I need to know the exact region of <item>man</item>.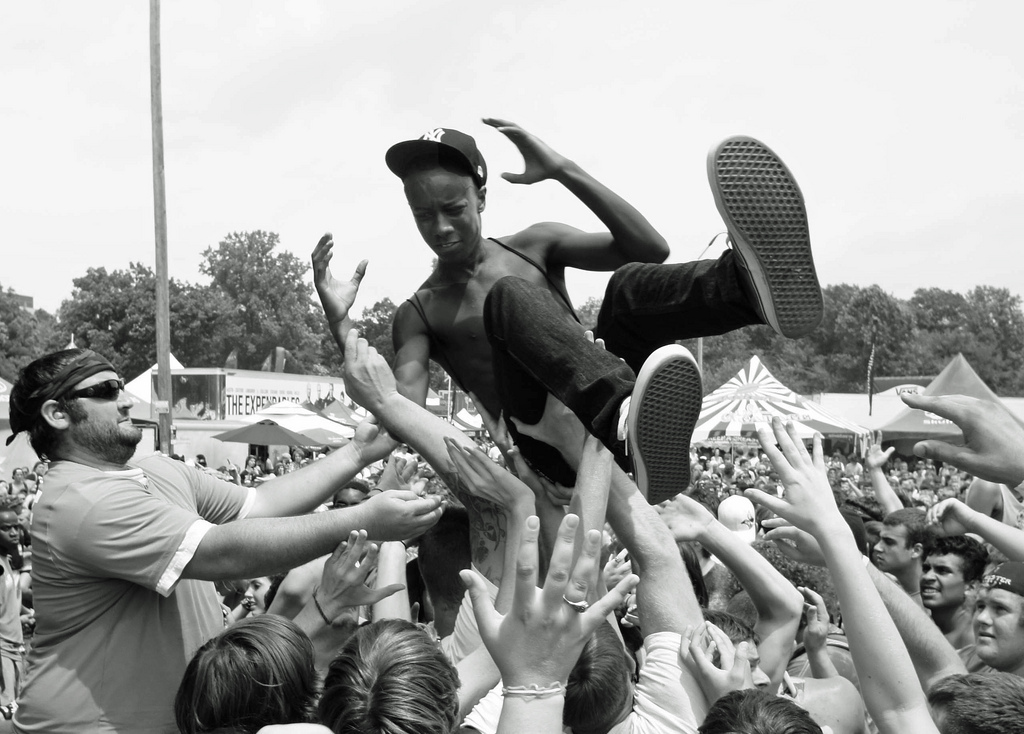
Region: [5, 344, 455, 733].
